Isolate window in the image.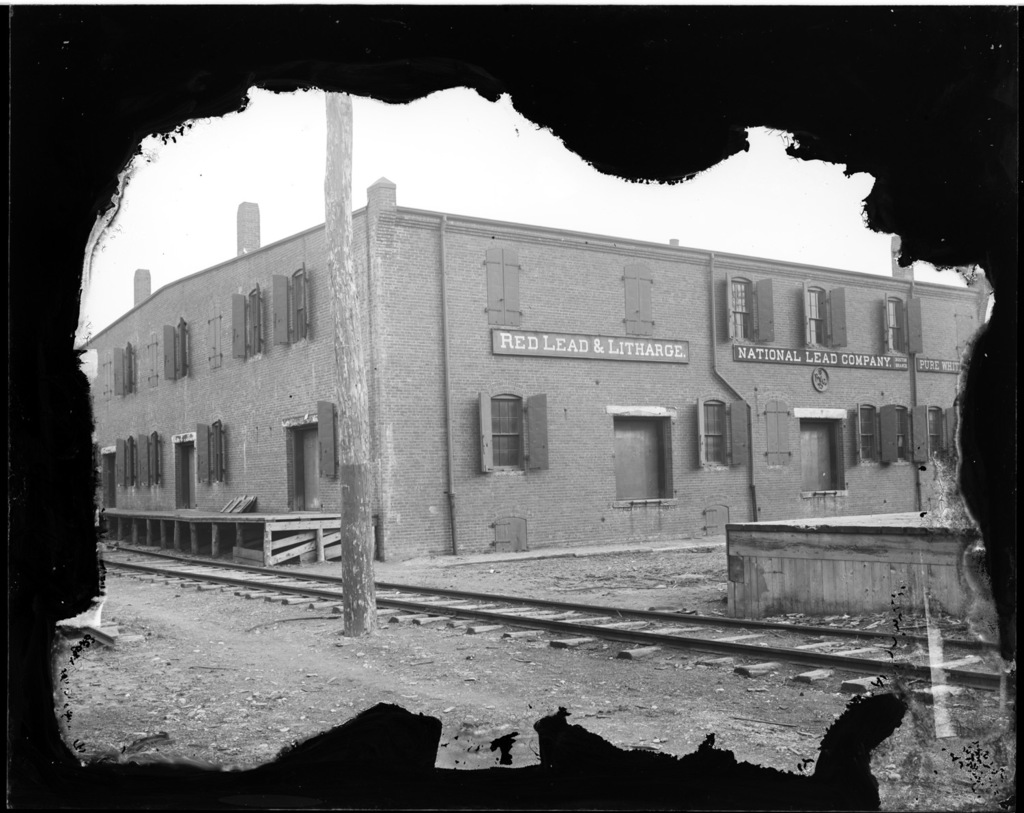
Isolated region: left=699, top=400, right=737, bottom=468.
